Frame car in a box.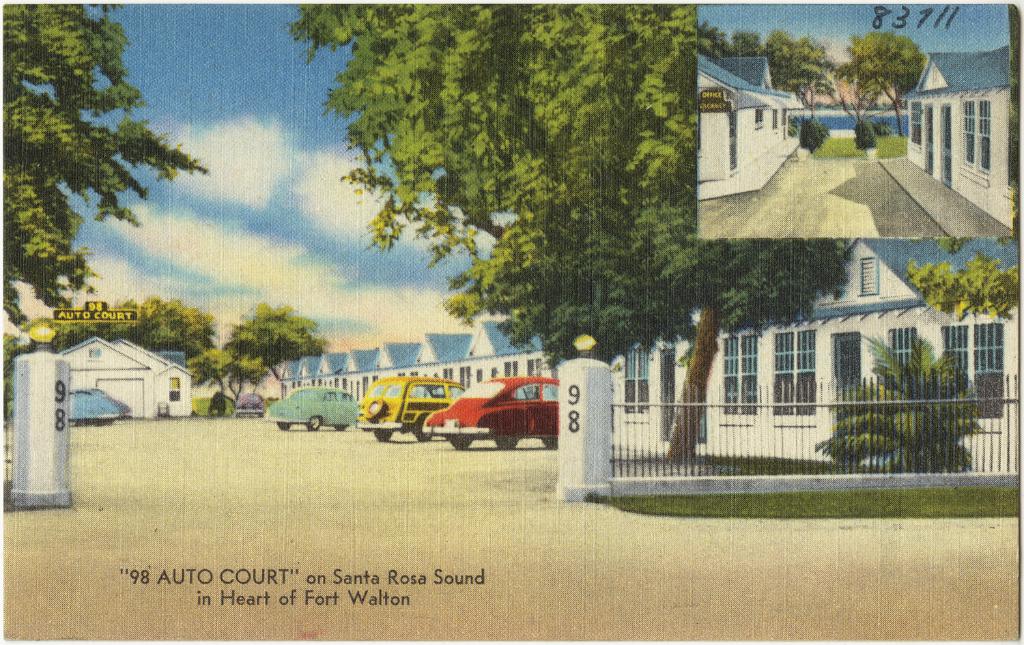
(425,377,570,451).
